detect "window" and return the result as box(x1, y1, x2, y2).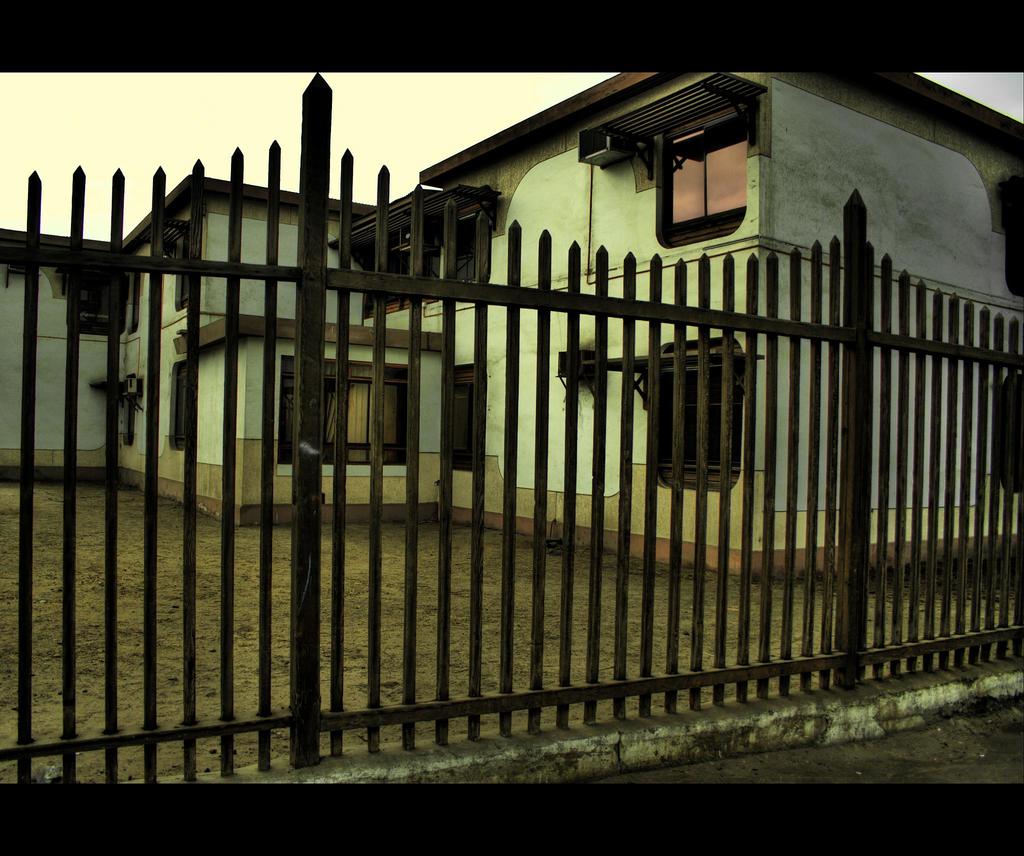
box(177, 214, 196, 312).
